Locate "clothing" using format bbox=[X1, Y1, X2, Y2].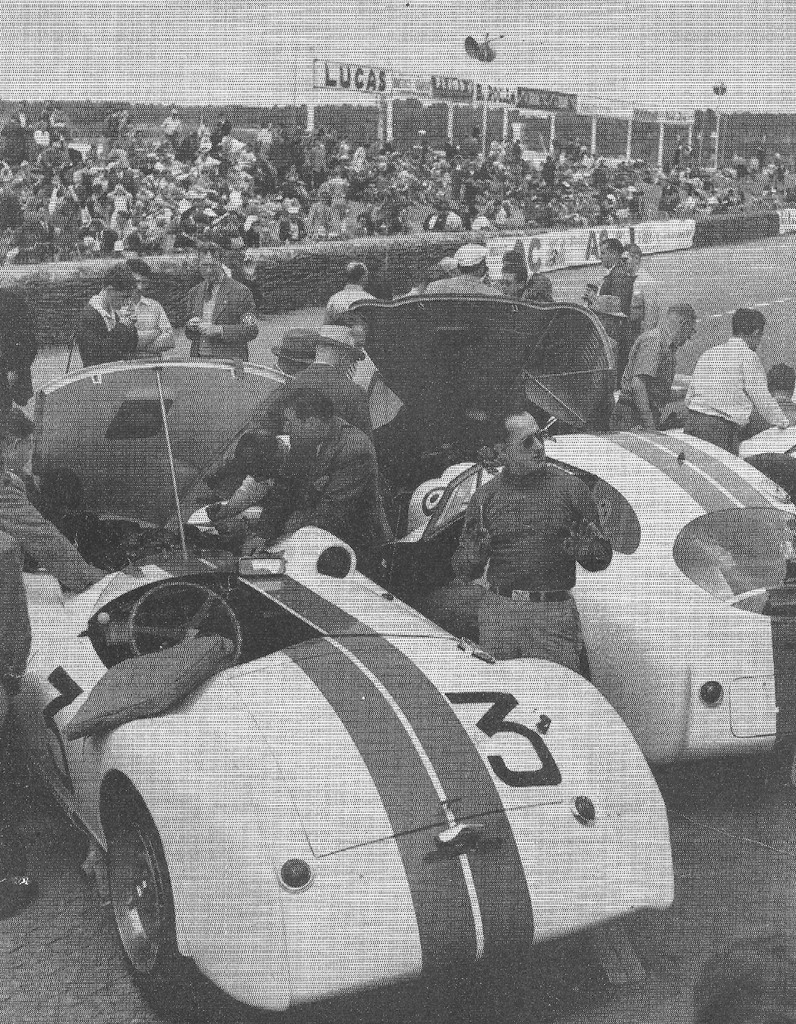
bbox=[275, 350, 380, 455].
